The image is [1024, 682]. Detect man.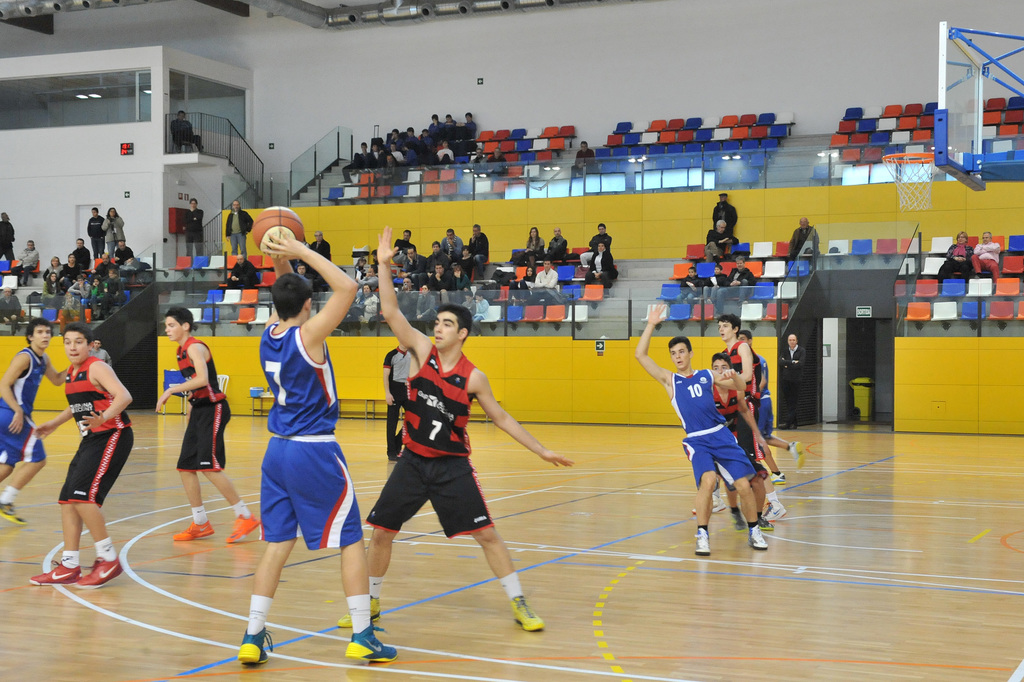
Detection: locate(237, 225, 399, 663).
